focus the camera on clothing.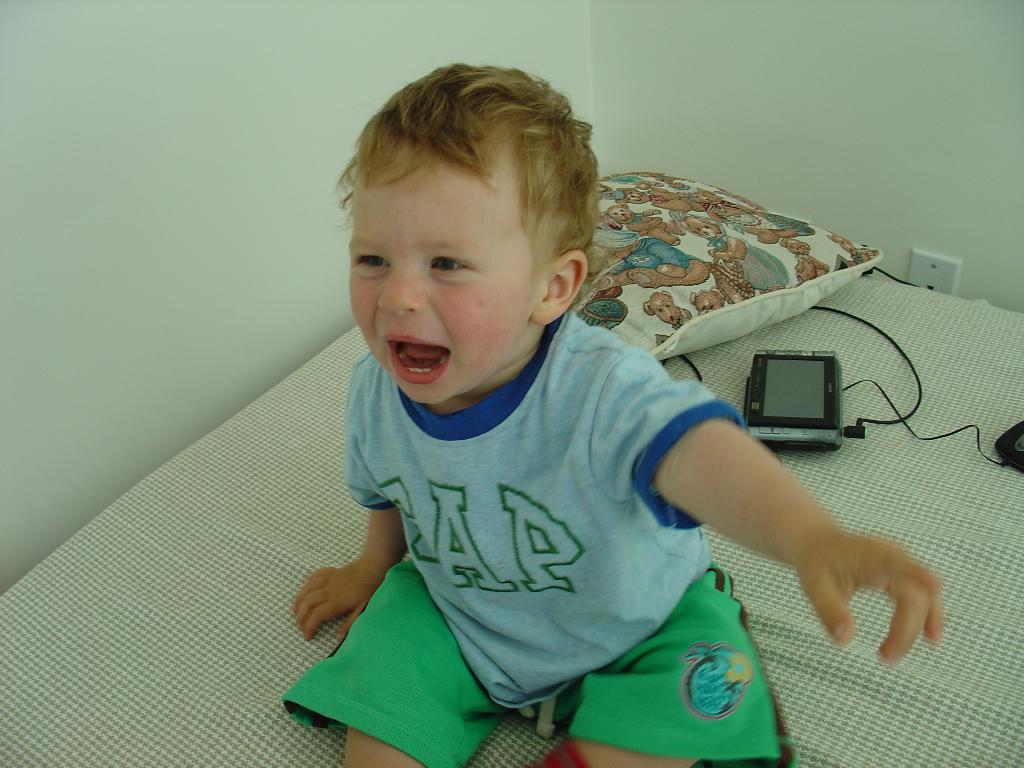
Focus region: x1=278 y1=309 x2=793 y2=767.
